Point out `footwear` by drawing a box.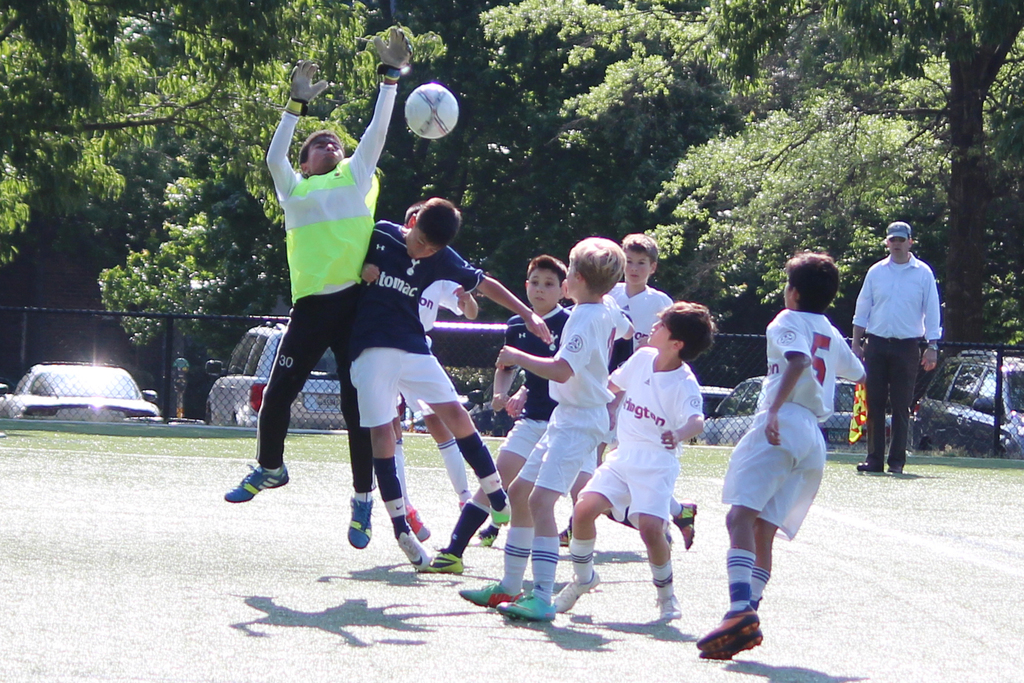
left=498, top=589, right=558, bottom=621.
